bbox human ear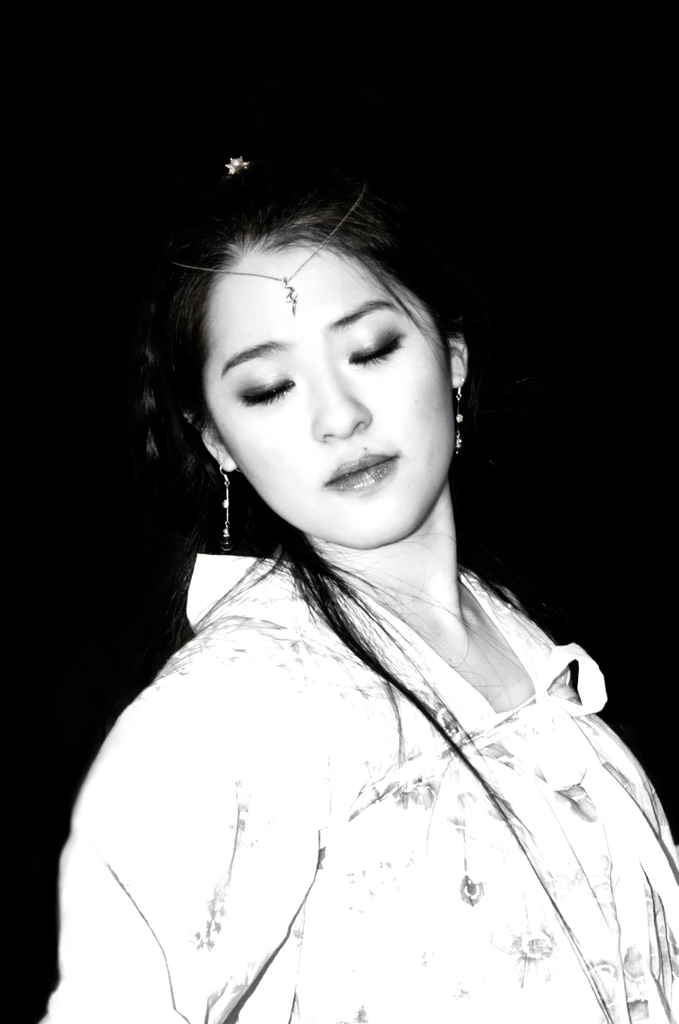
[447,337,474,391]
